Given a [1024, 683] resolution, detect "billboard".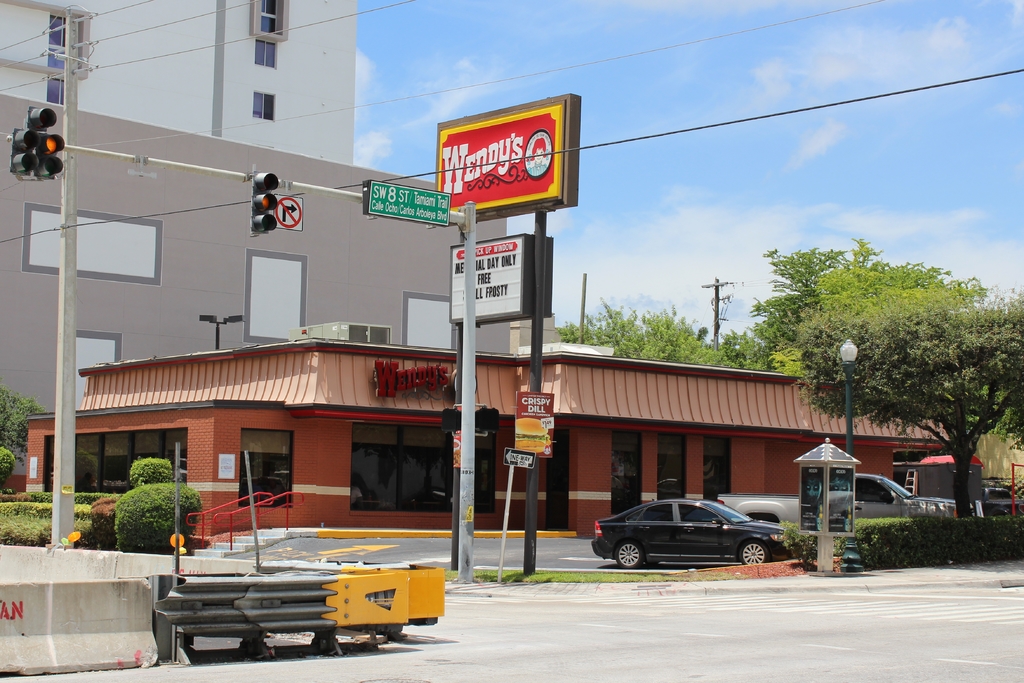
x1=437, y1=107, x2=566, y2=198.
